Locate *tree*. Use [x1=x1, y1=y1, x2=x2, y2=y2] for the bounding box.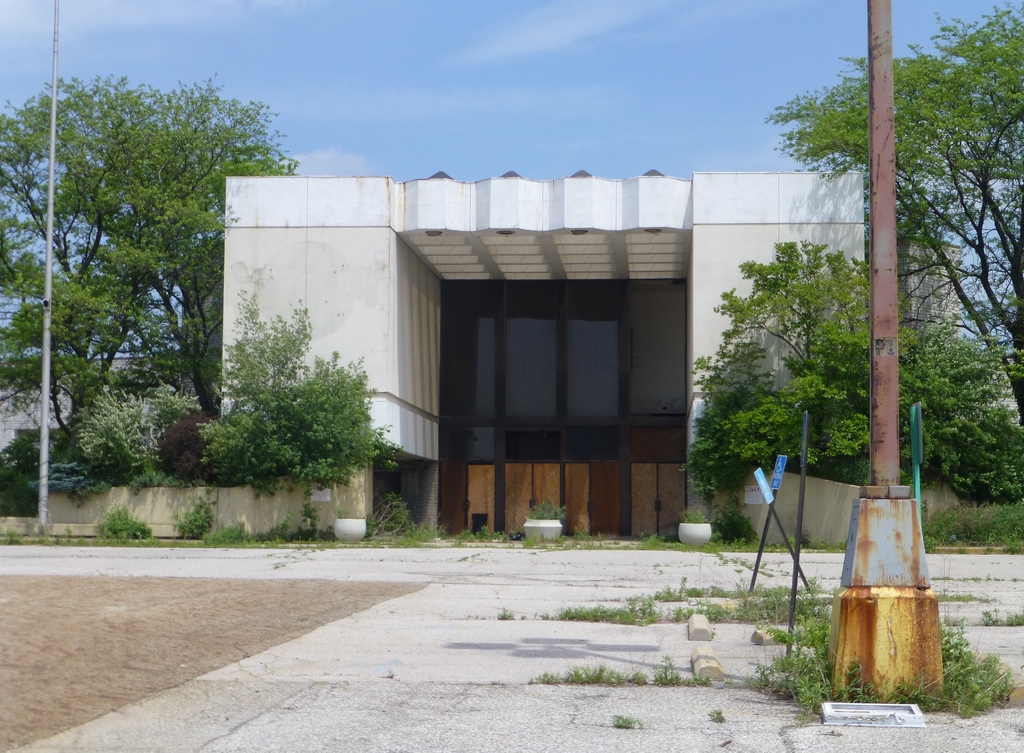
[x1=0, y1=60, x2=184, y2=438].
